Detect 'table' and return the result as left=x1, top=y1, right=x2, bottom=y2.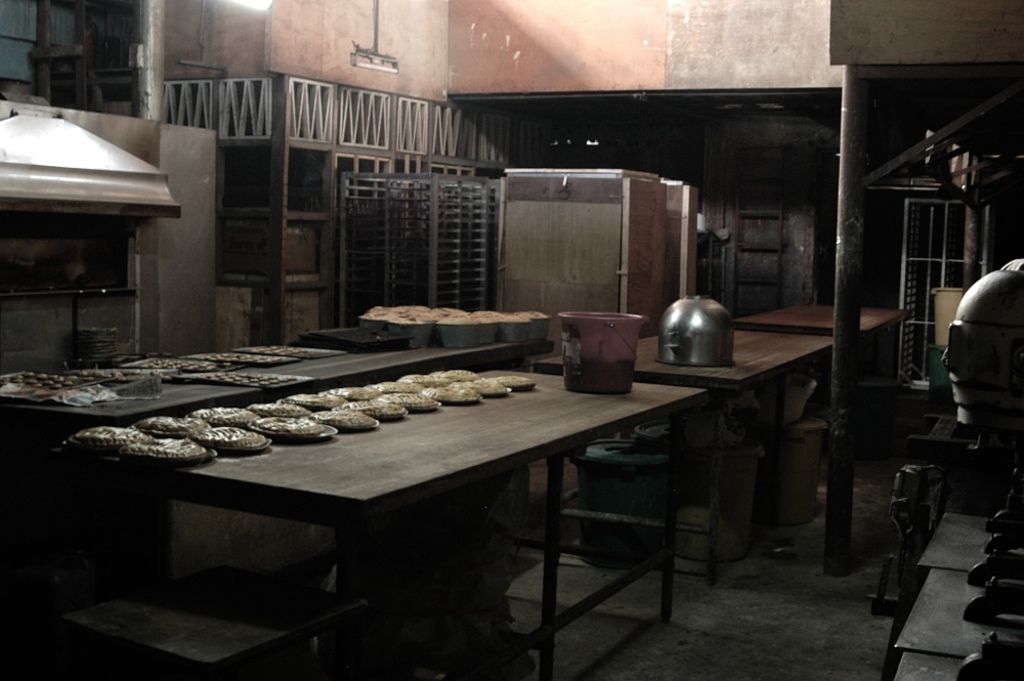
left=731, top=304, right=914, bottom=341.
